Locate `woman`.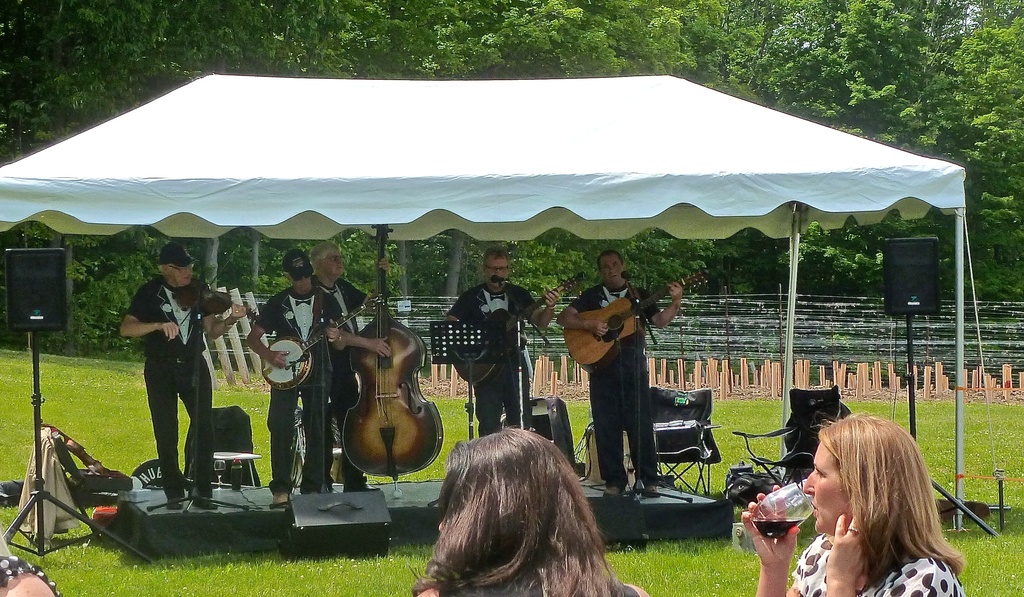
Bounding box: <box>785,407,983,596</box>.
